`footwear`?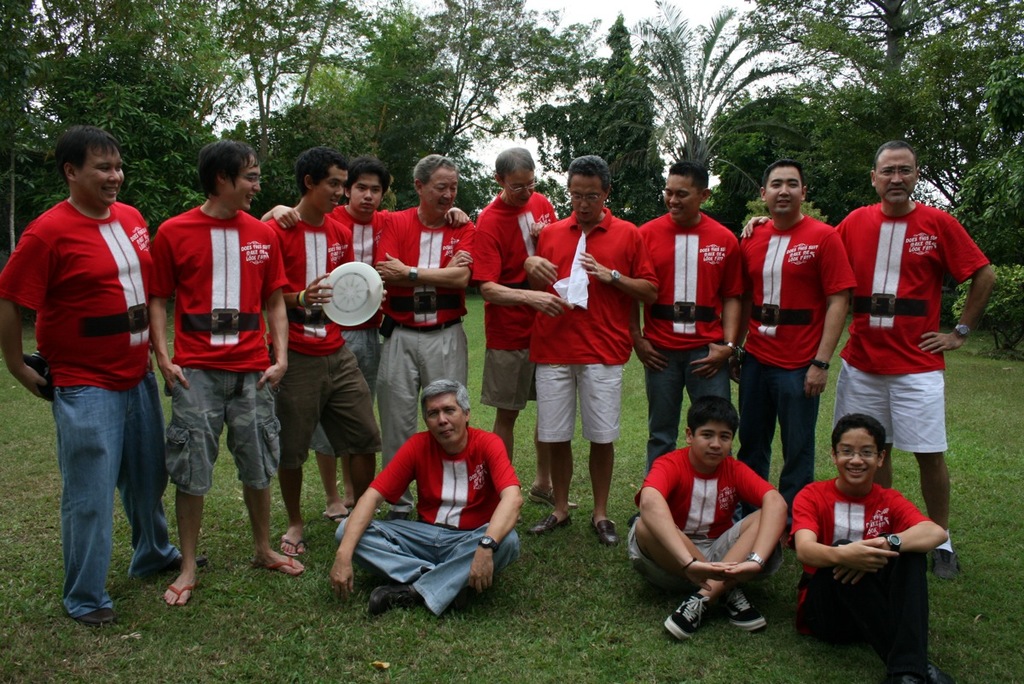
(left=365, top=578, right=428, bottom=615)
